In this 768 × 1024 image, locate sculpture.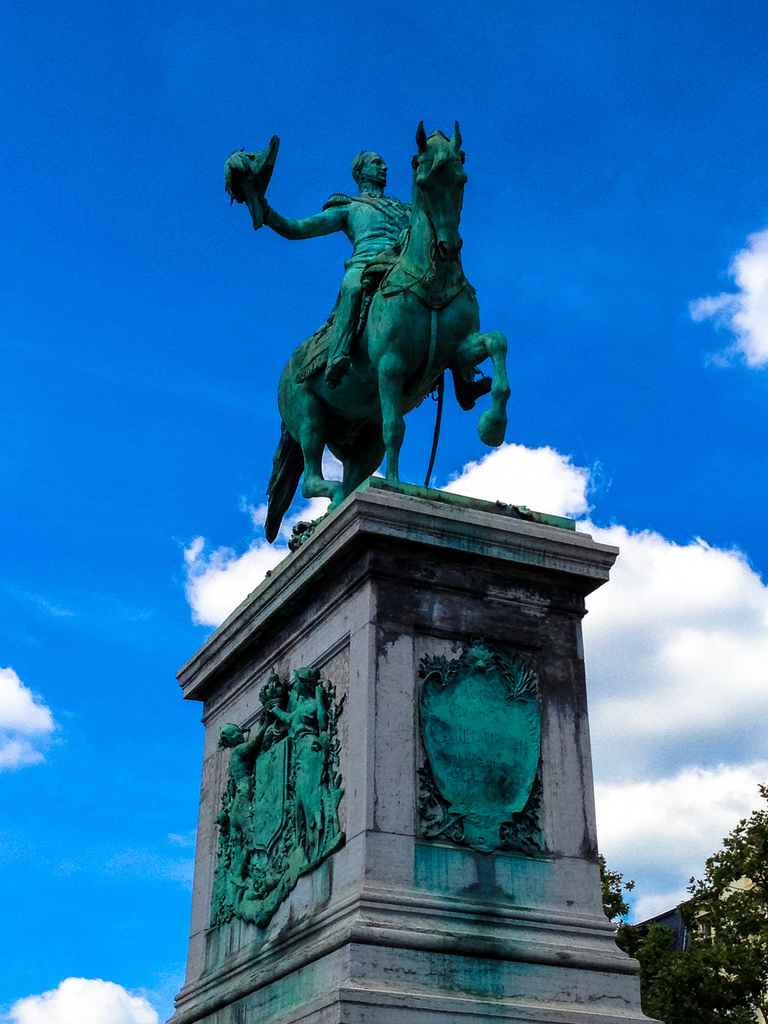
Bounding box: {"left": 213, "top": 710, "right": 280, "bottom": 892}.
